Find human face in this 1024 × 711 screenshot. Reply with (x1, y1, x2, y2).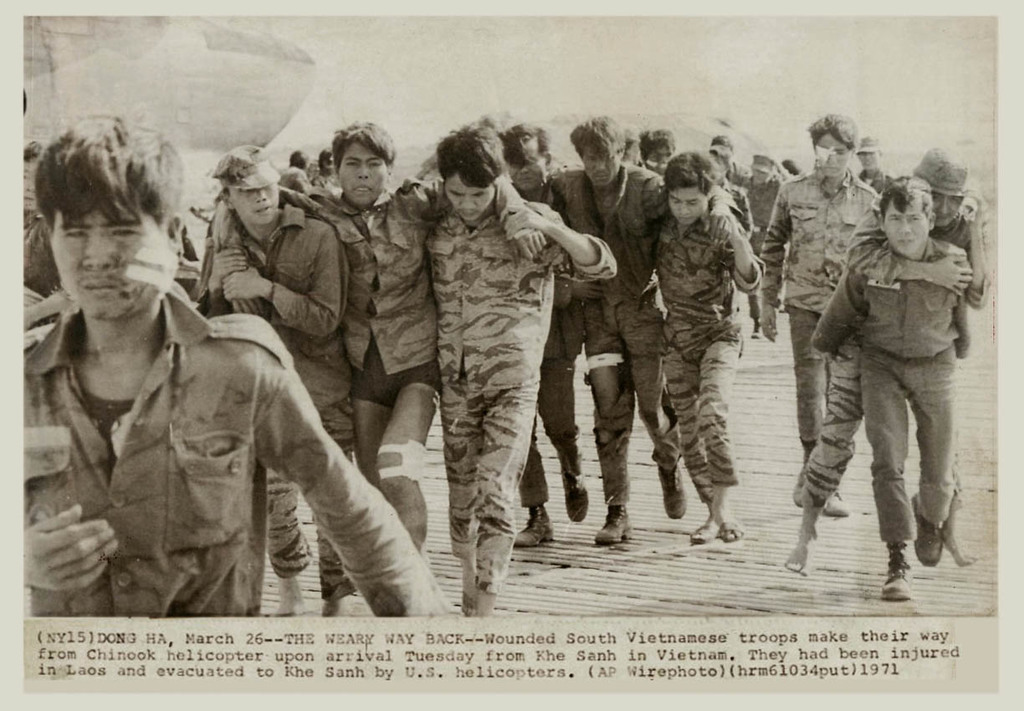
(229, 191, 282, 230).
